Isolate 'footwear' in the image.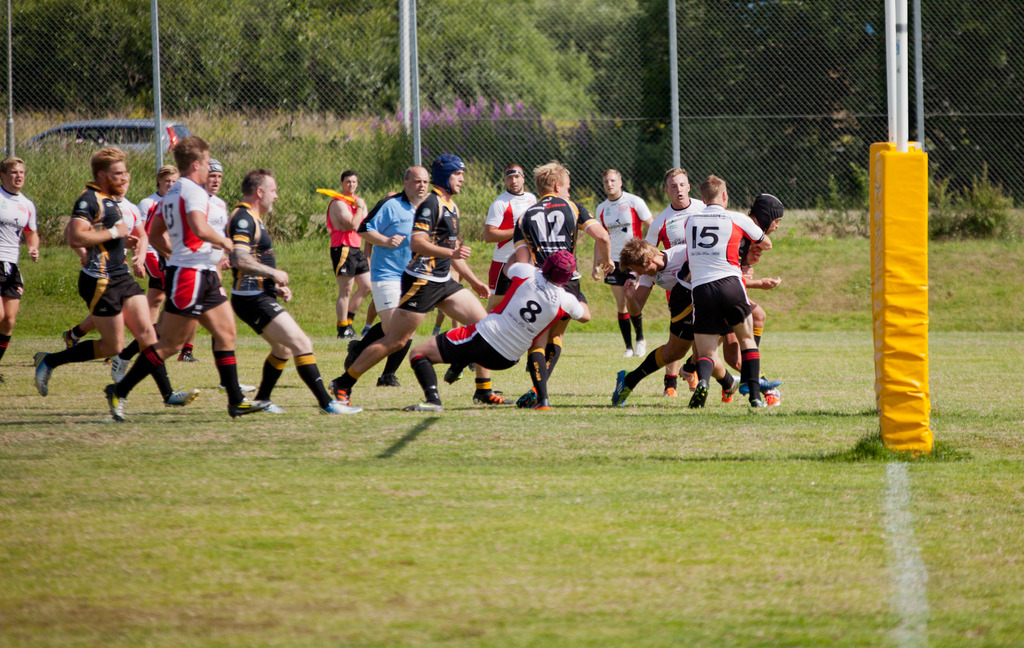
Isolated region: x1=346 y1=323 x2=370 y2=340.
